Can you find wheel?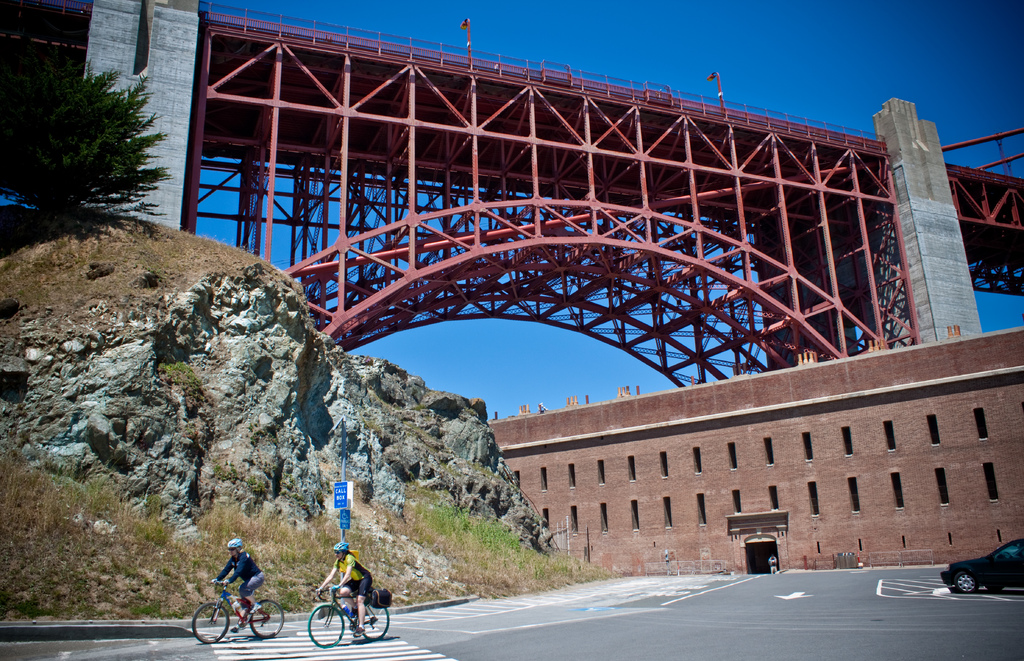
Yes, bounding box: 191, 602, 230, 645.
